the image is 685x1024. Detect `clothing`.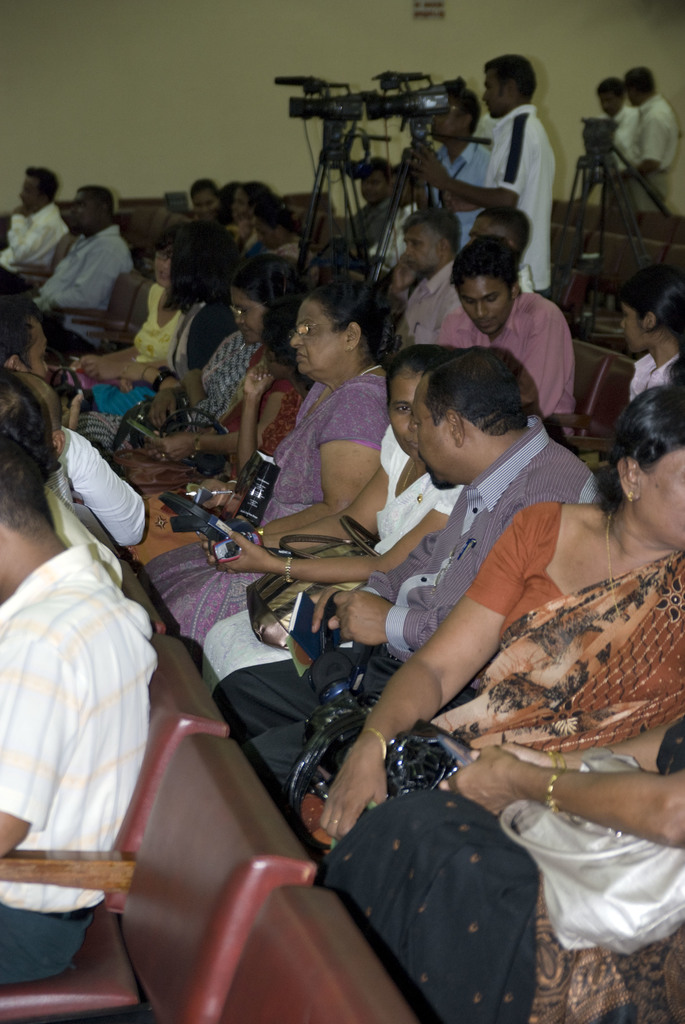
Detection: left=59, top=420, right=150, bottom=540.
